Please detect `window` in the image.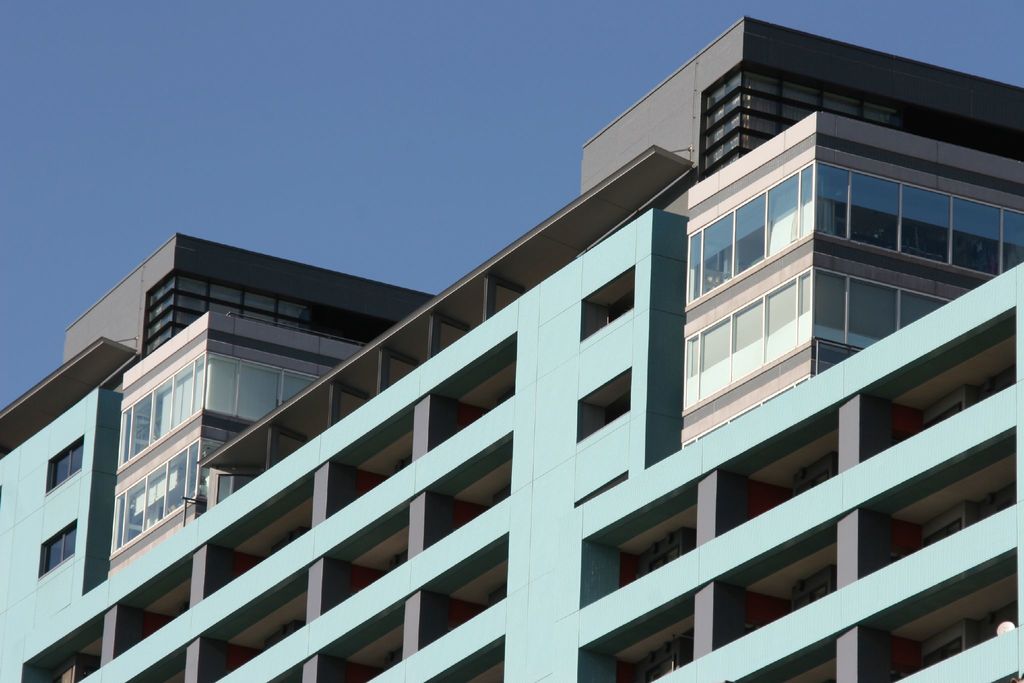
[x1=108, y1=359, x2=328, y2=484].
